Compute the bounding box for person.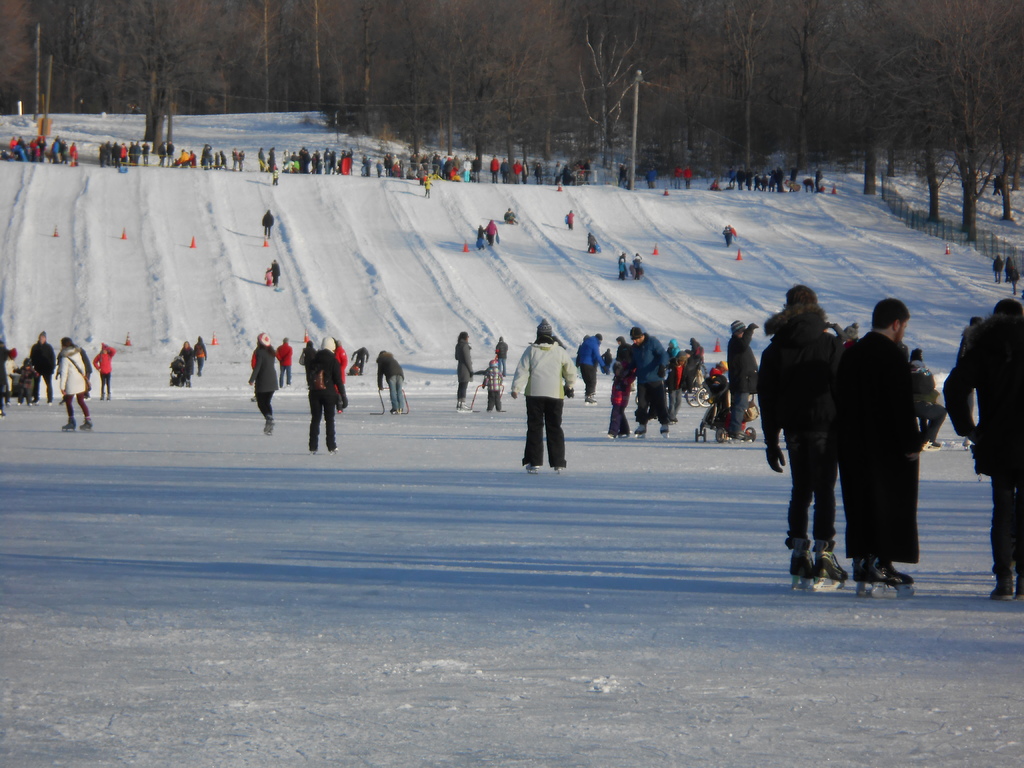
Rect(815, 289, 948, 602).
